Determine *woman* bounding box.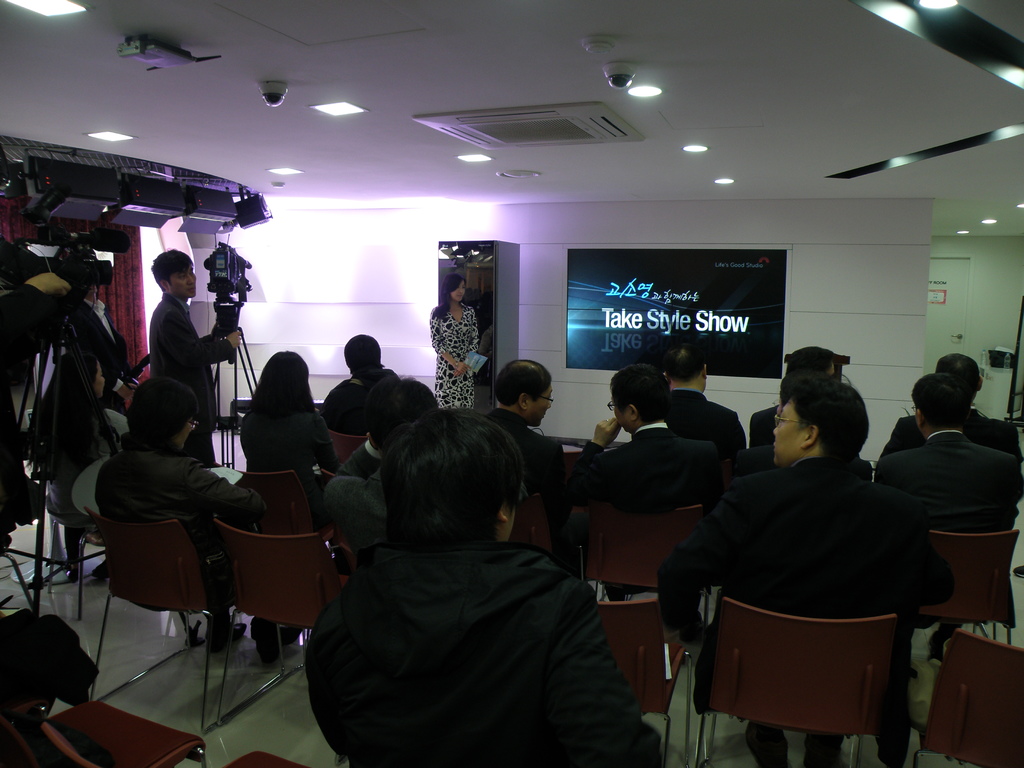
Determined: detection(428, 271, 480, 412).
